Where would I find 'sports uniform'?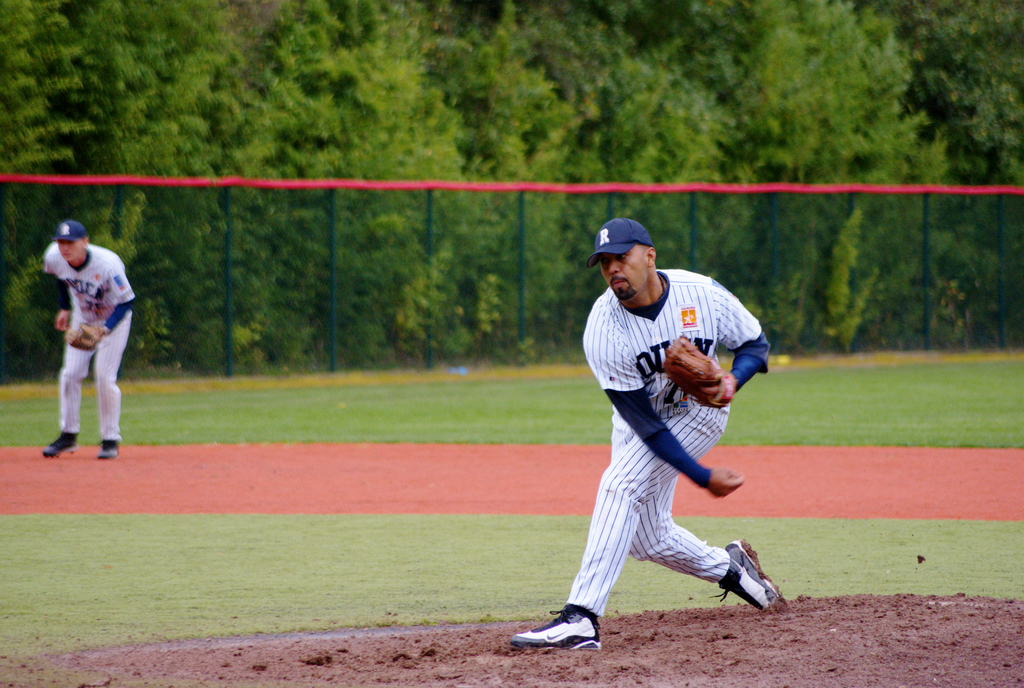
At BBox(37, 236, 125, 437).
